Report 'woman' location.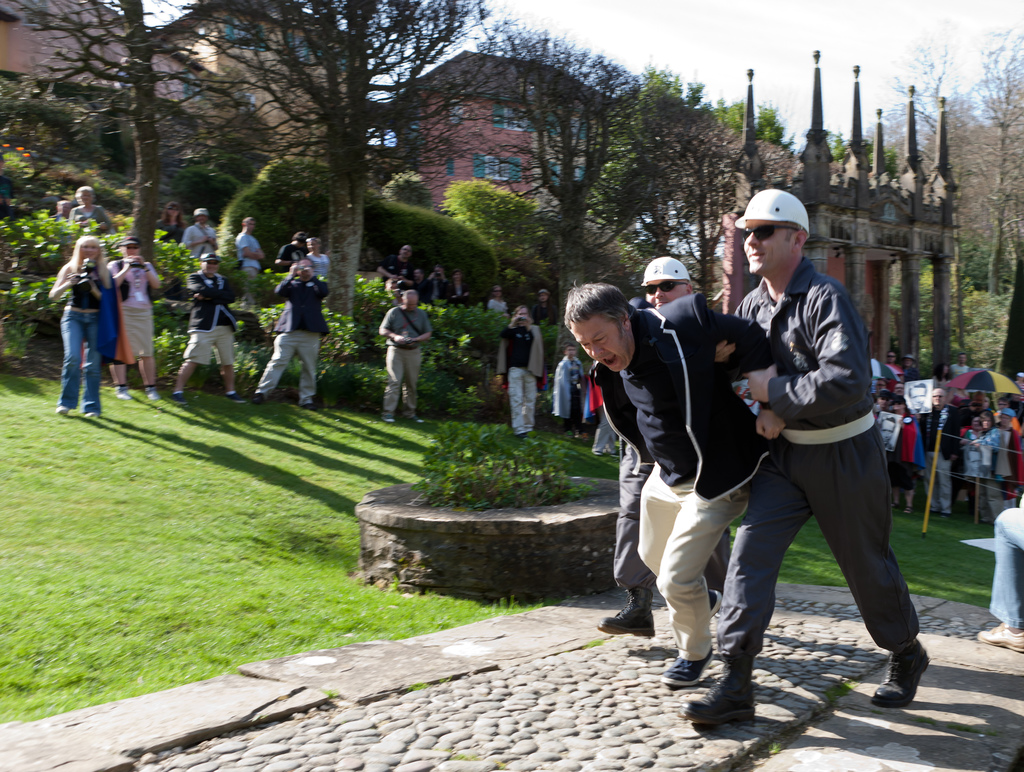
Report: BBox(499, 305, 547, 440).
